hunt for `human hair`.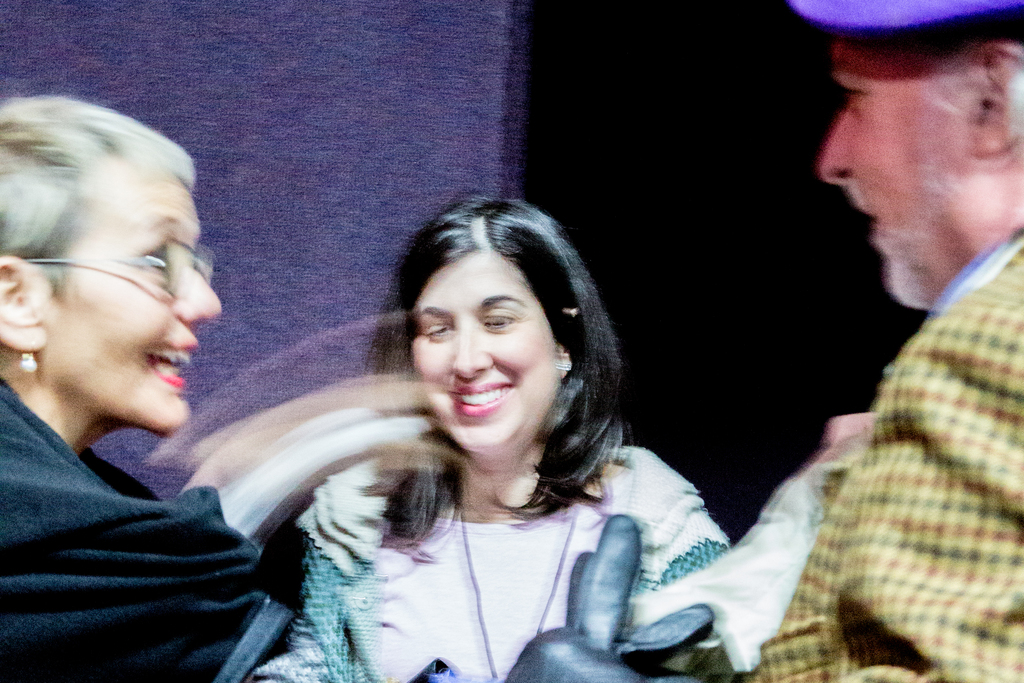
Hunted down at rect(1008, 55, 1023, 158).
